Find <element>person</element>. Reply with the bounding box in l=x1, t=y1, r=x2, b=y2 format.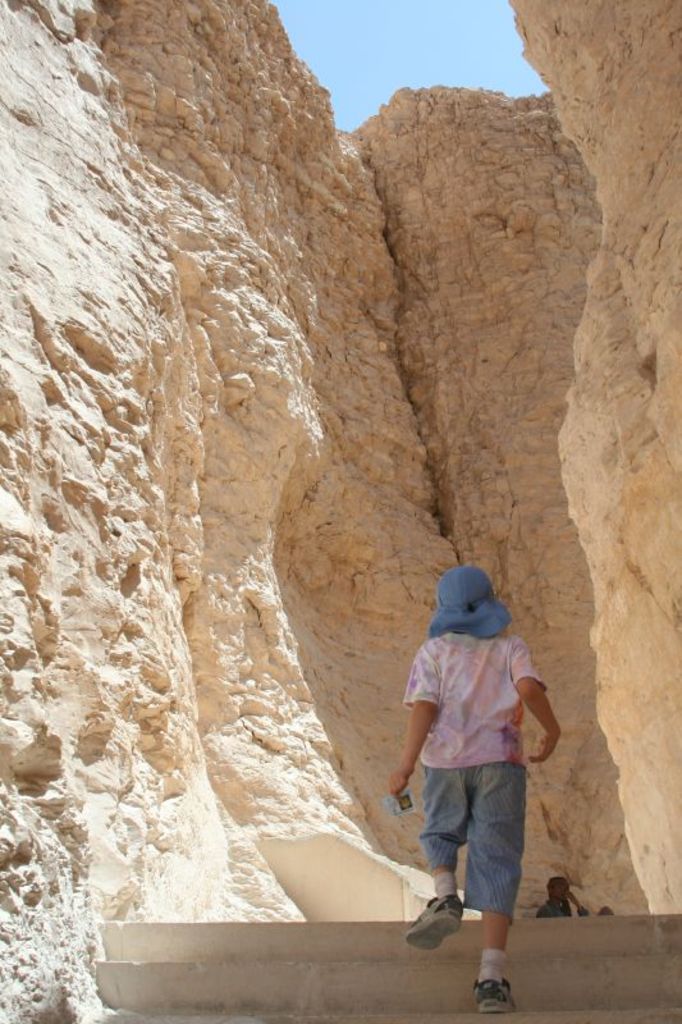
l=536, t=878, r=590, b=915.
